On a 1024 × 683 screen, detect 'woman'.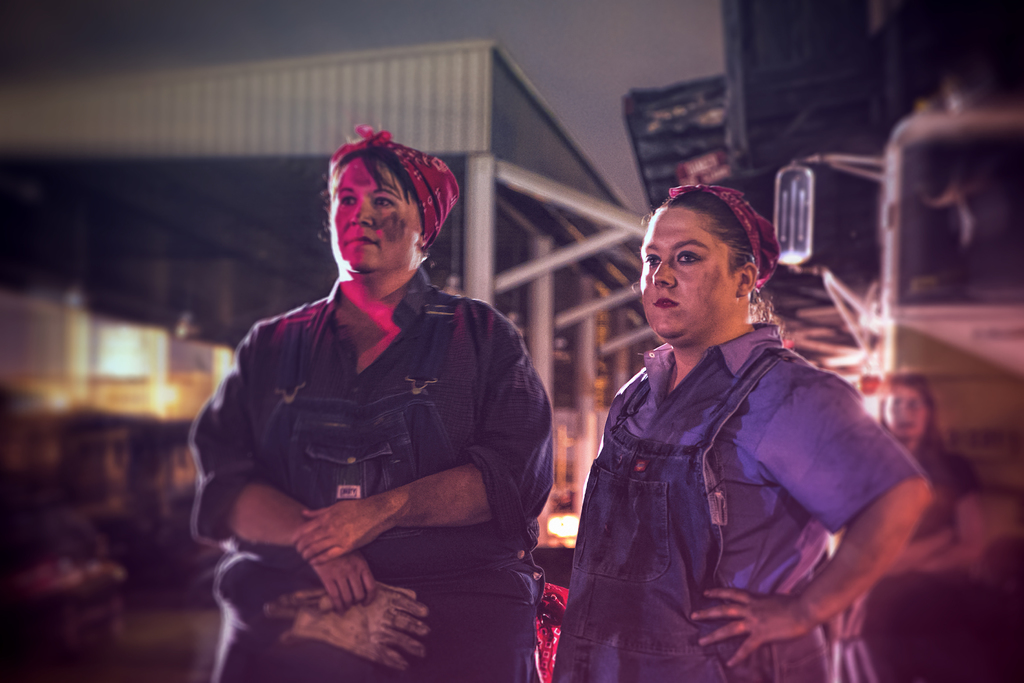
select_region(196, 116, 550, 682).
